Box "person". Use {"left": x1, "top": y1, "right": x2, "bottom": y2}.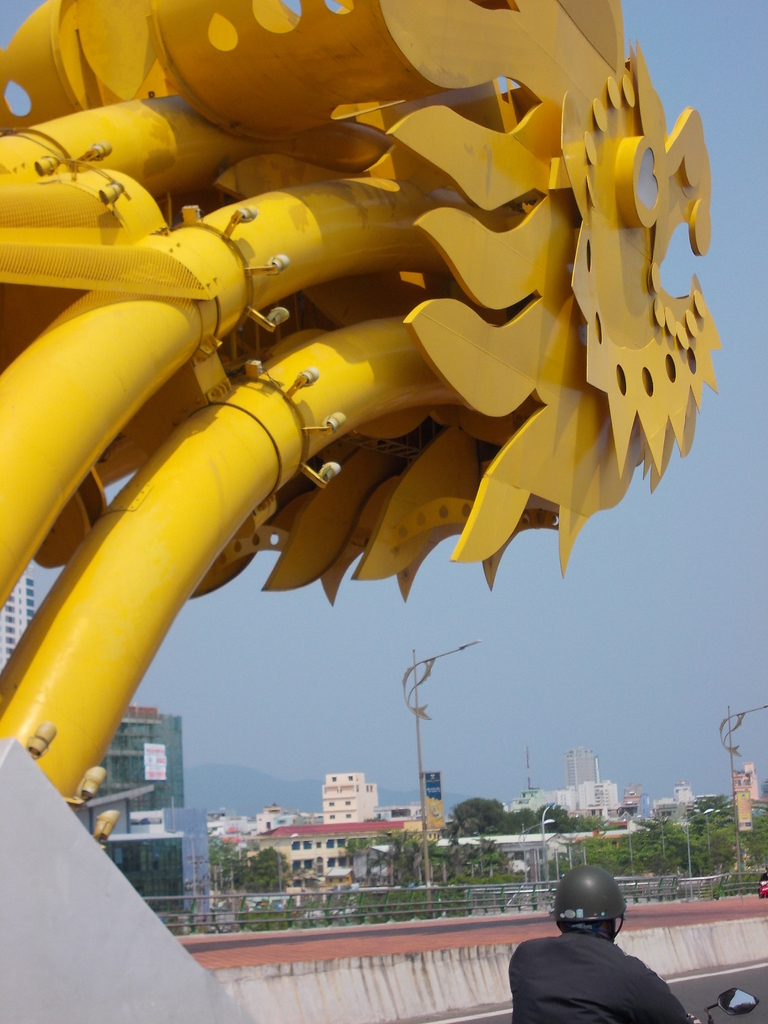
{"left": 521, "top": 858, "right": 666, "bottom": 1016}.
